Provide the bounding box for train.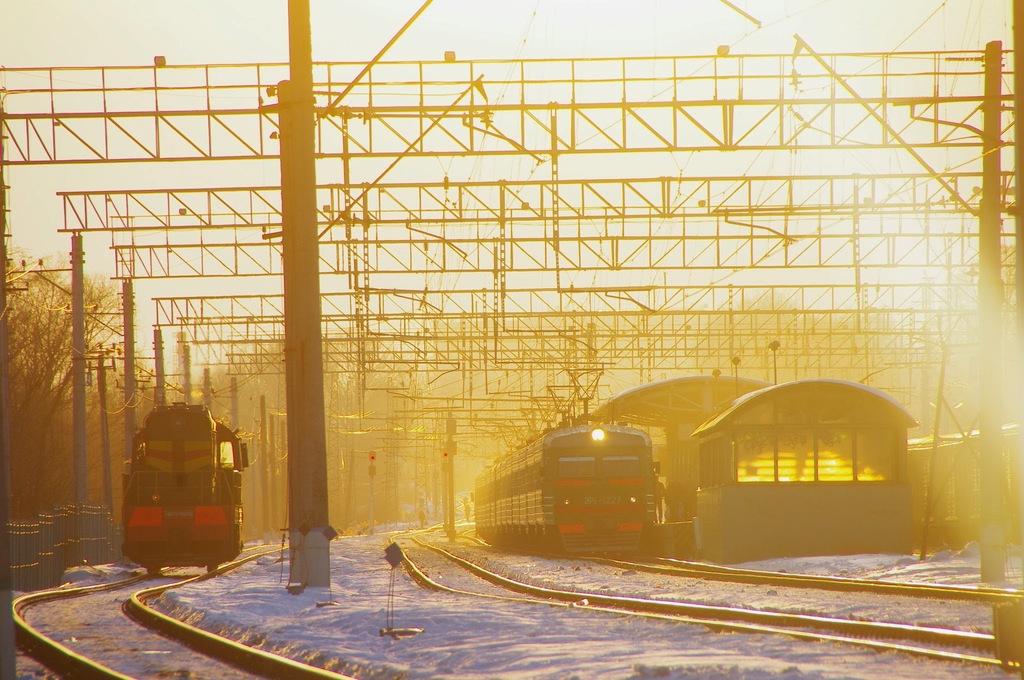
locate(472, 364, 662, 558).
